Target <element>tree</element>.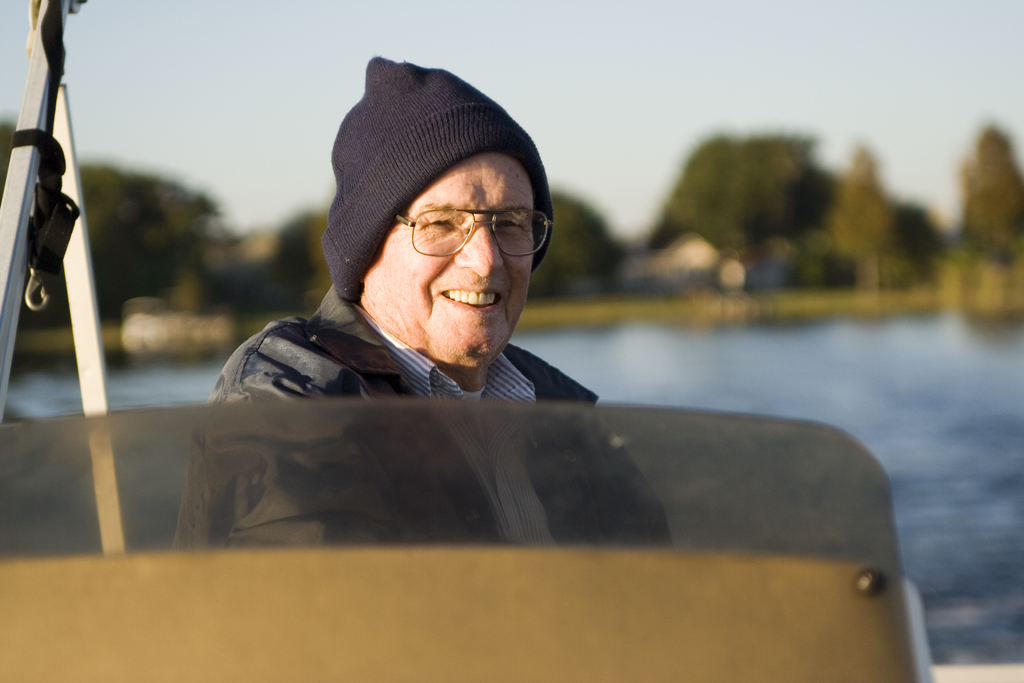
Target region: <box>80,157,221,325</box>.
